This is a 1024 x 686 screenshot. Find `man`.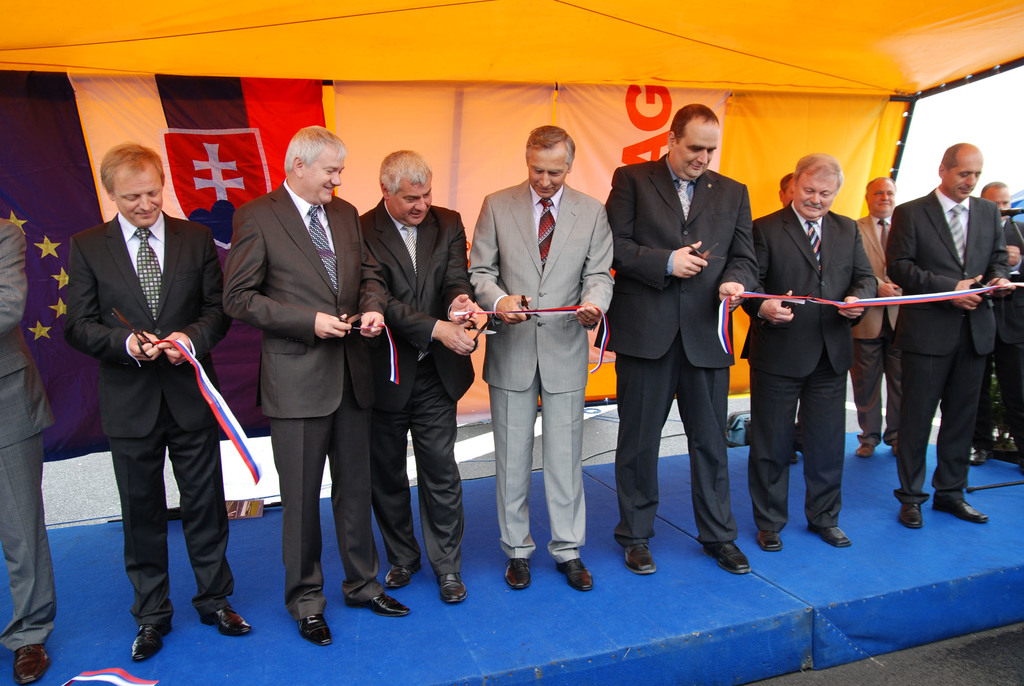
Bounding box: 358:145:485:605.
